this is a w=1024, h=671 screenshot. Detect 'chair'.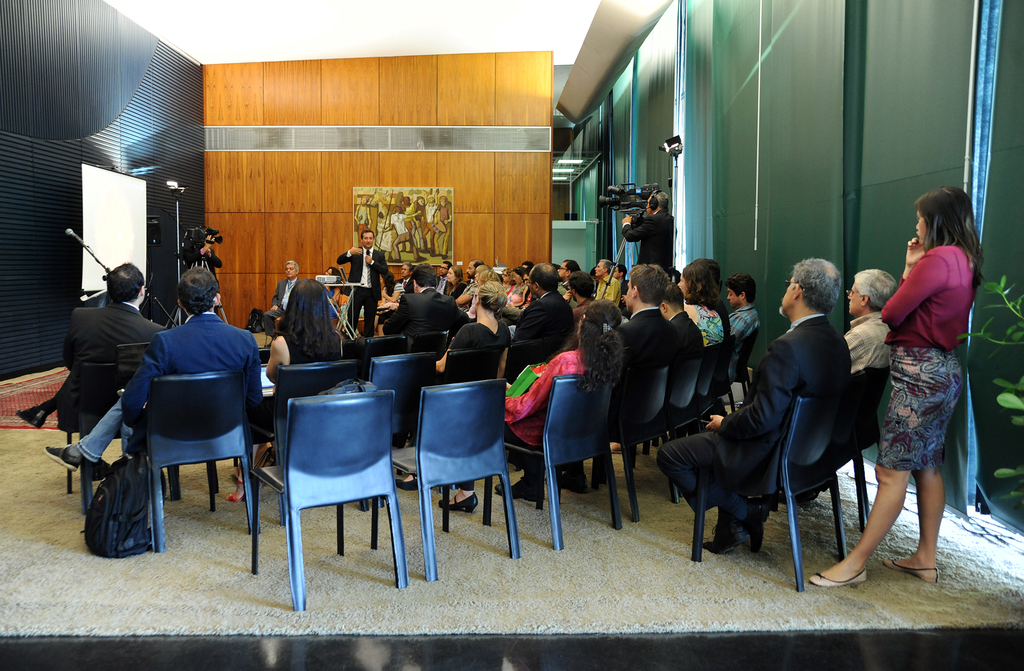
BBox(834, 368, 902, 538).
